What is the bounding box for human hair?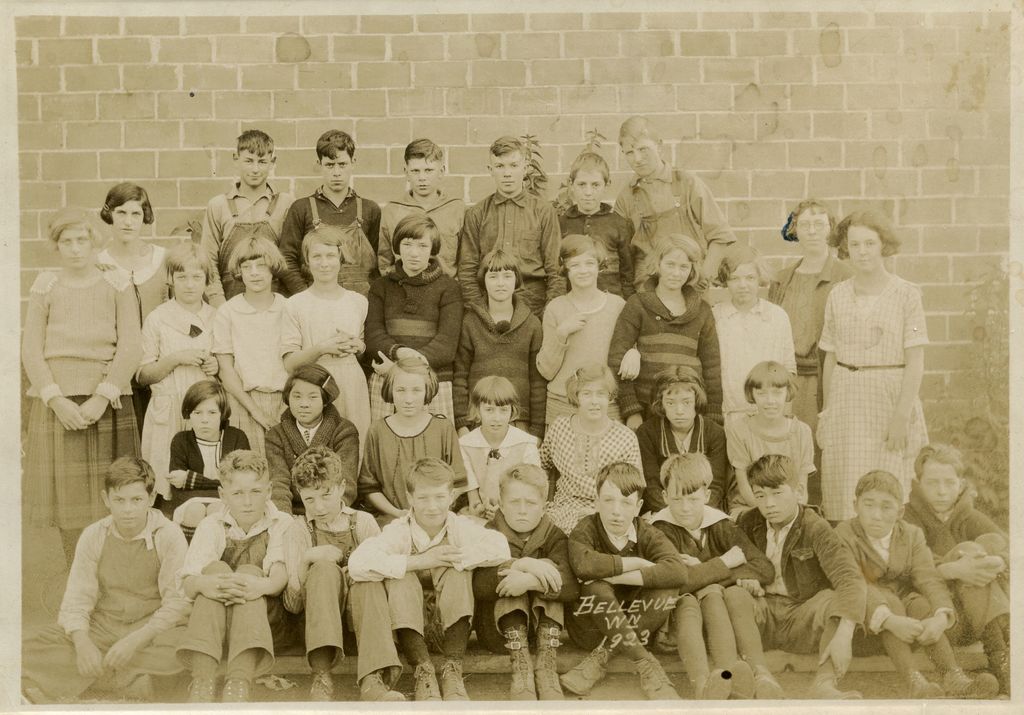
<bbox>498, 461, 555, 500</bbox>.
